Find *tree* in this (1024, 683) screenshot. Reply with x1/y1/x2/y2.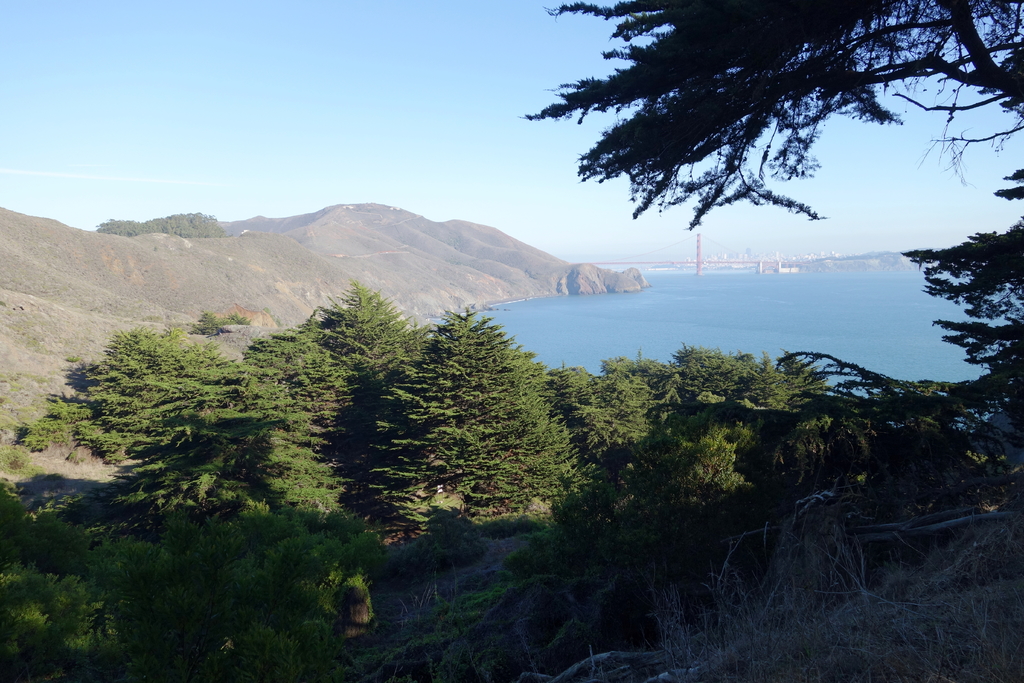
538/24/954/317.
